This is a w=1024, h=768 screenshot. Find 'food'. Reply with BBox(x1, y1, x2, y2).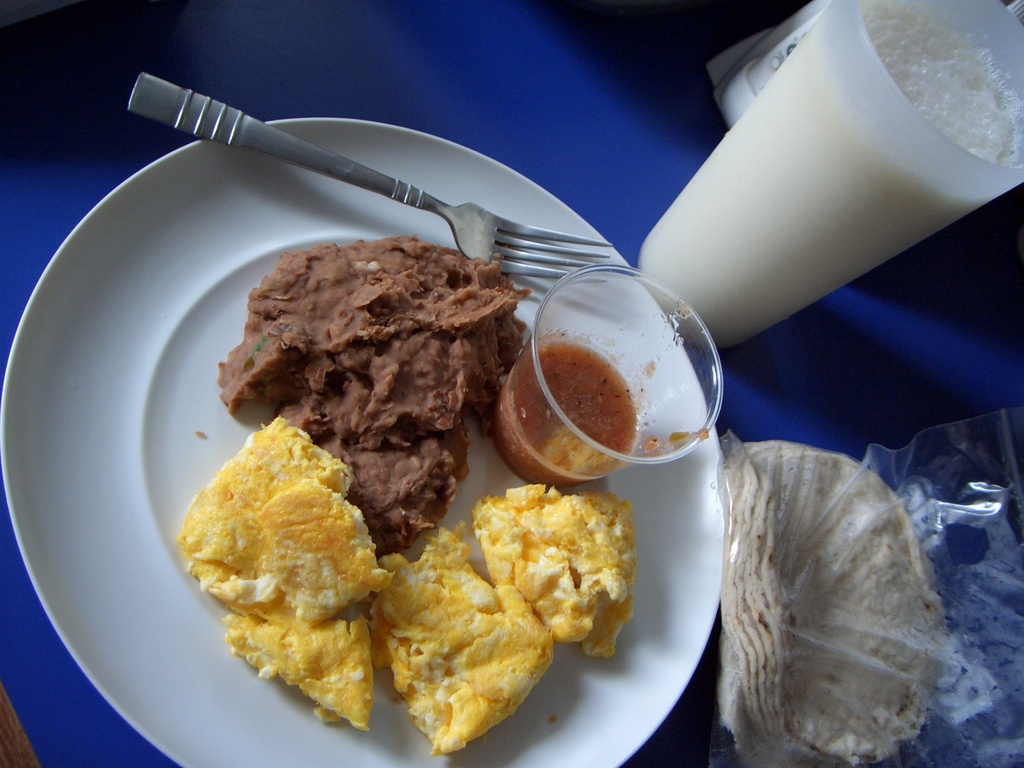
BBox(178, 412, 382, 619).
